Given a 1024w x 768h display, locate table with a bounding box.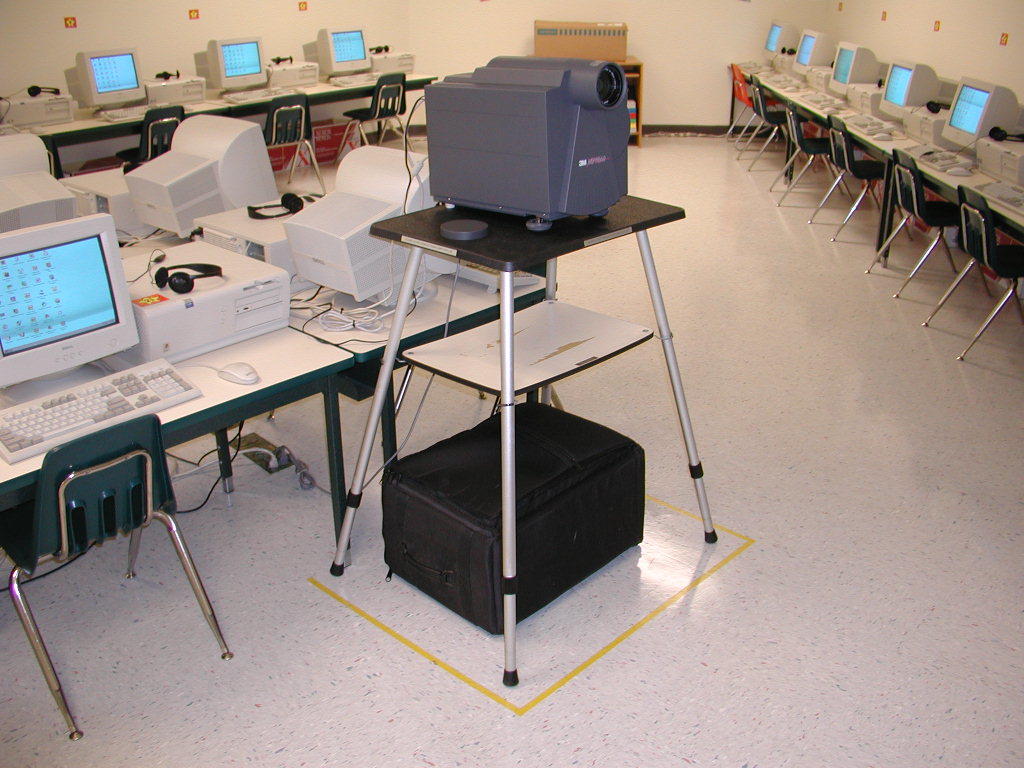
Located: detection(0, 247, 561, 513).
